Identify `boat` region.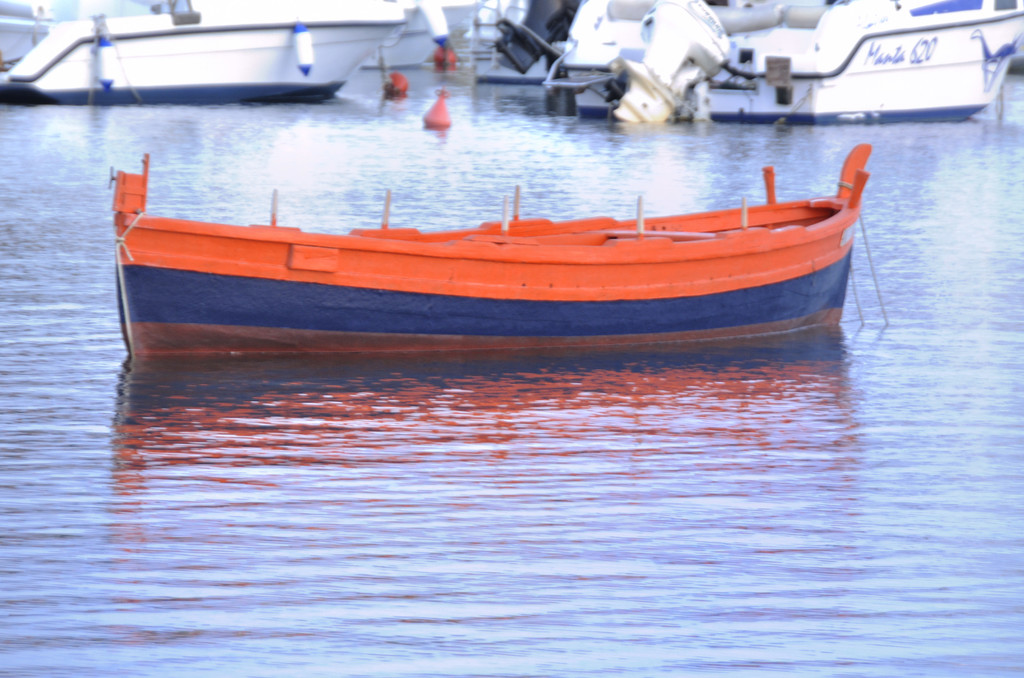
Region: BBox(572, 0, 730, 133).
